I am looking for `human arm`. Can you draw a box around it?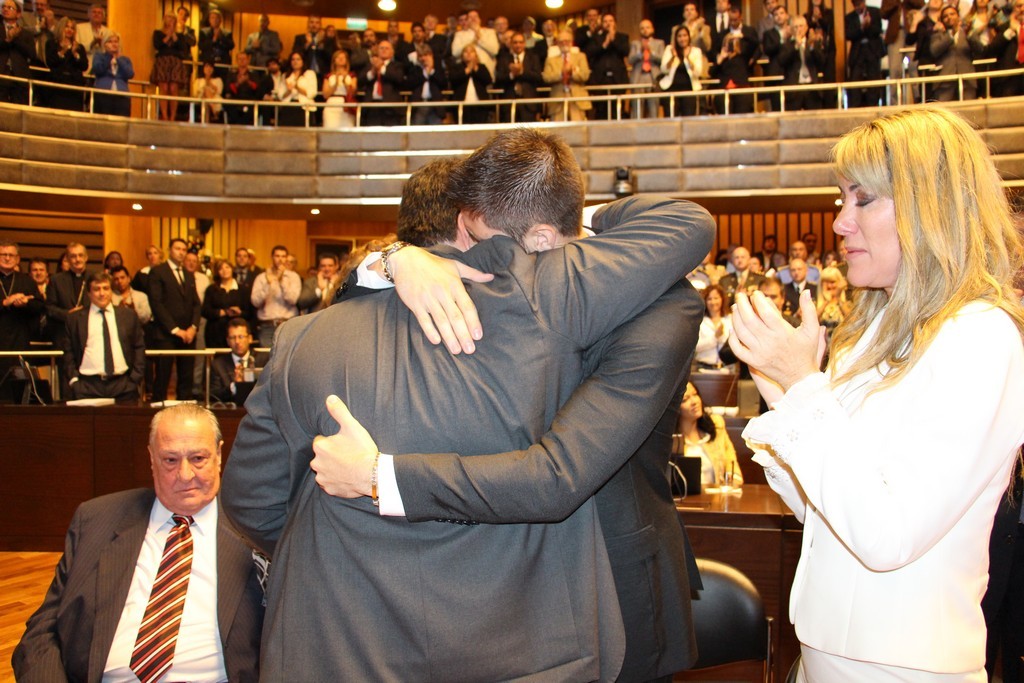
Sure, the bounding box is x1=987, y1=16, x2=1020, y2=44.
